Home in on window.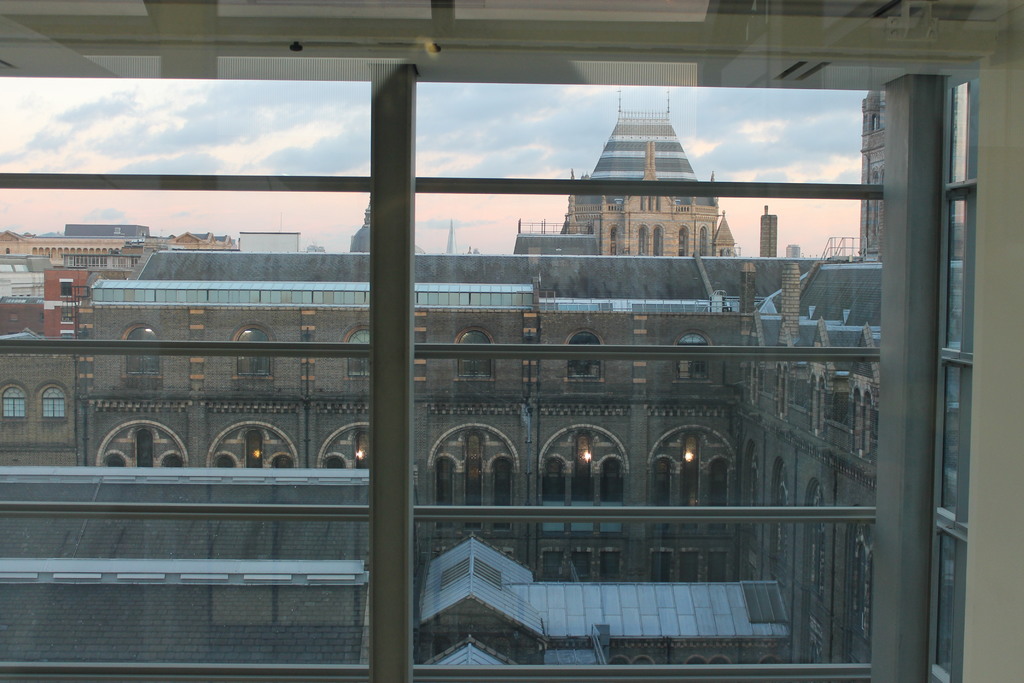
Homed in at (237,323,269,378).
